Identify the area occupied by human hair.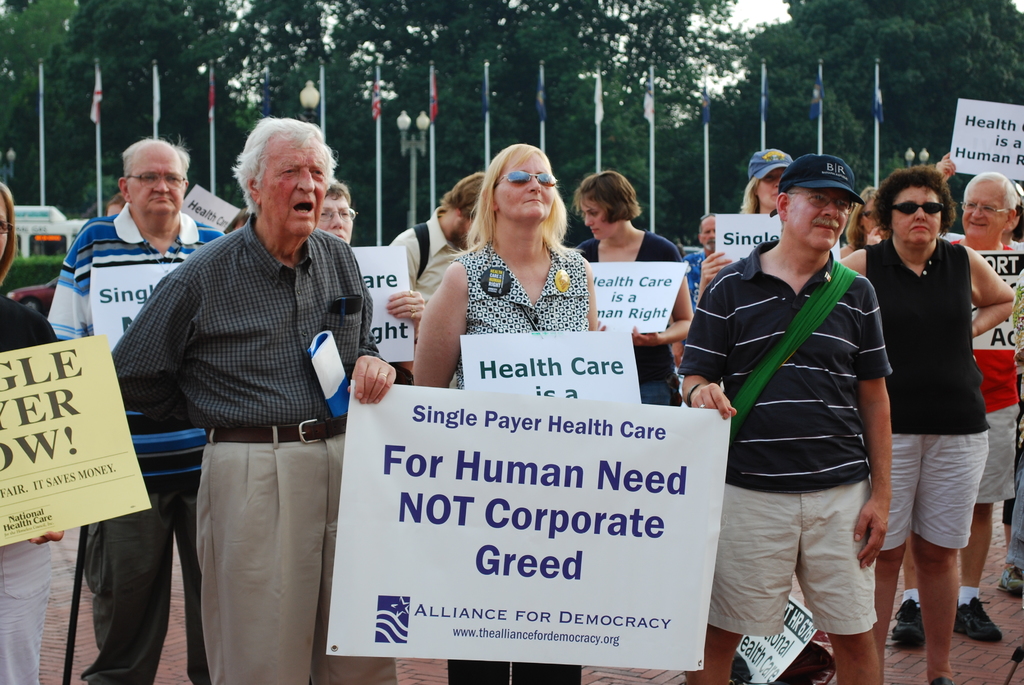
Area: crop(119, 135, 191, 196).
